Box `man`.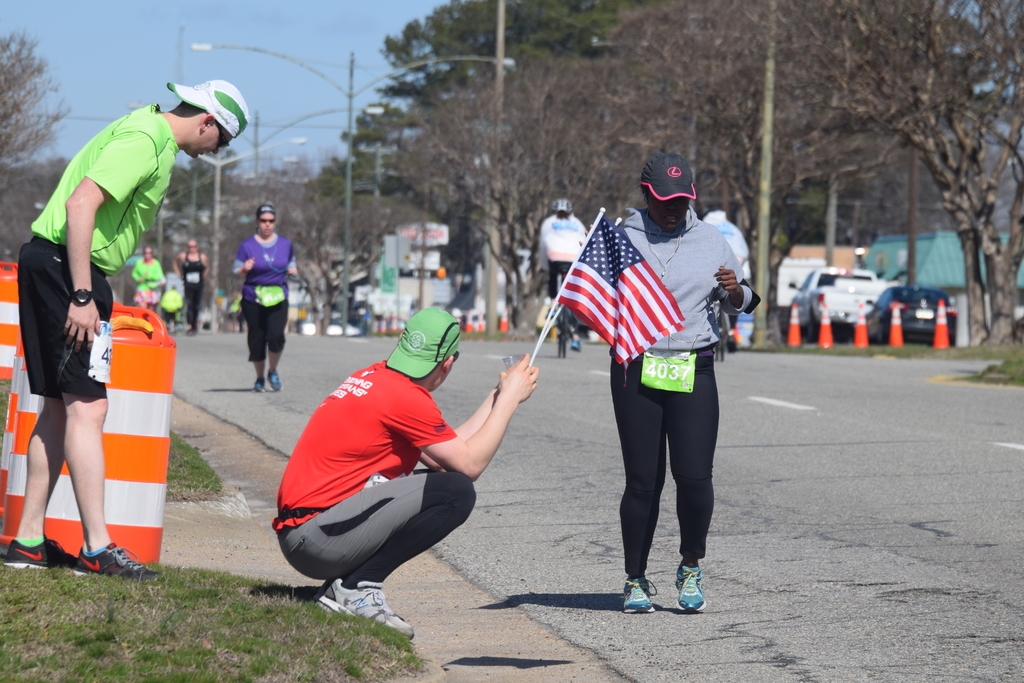
box=[9, 68, 265, 587].
